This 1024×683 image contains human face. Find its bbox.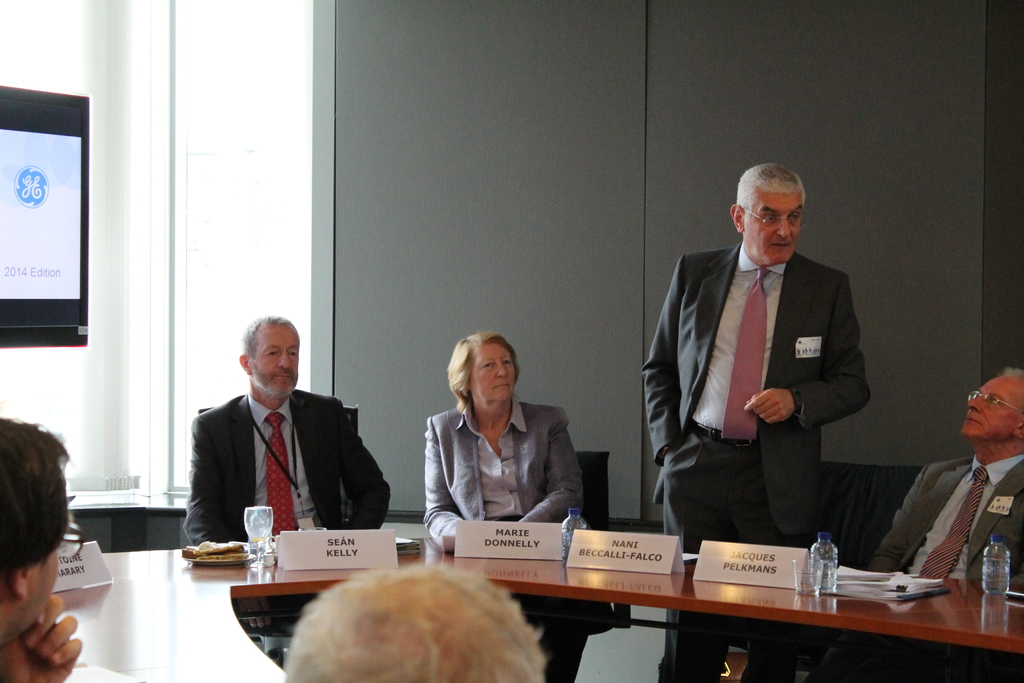
x1=468 y1=343 x2=518 y2=407.
